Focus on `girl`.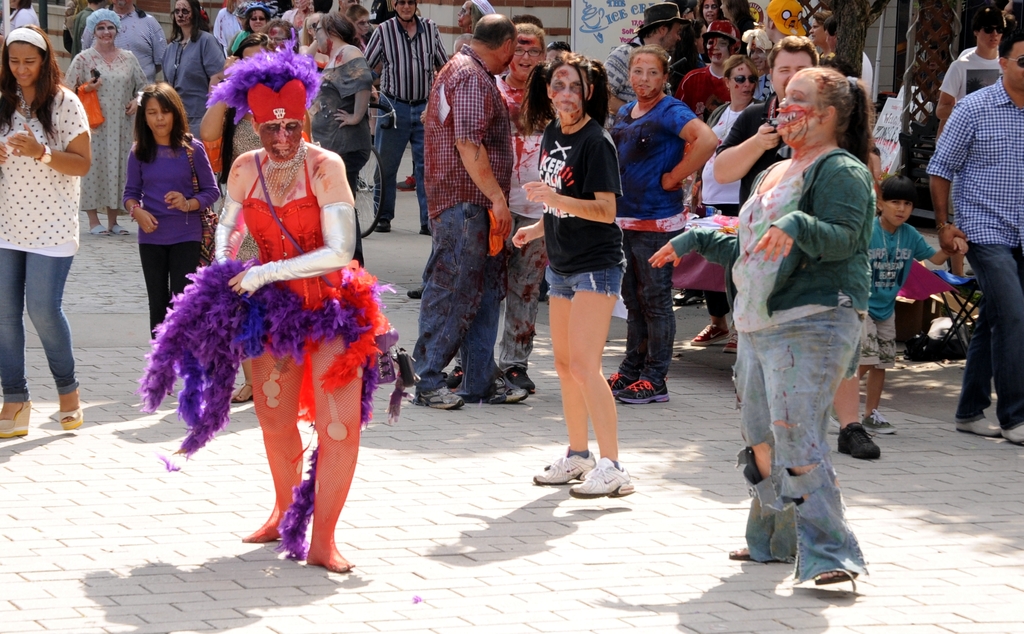
Focused at (left=124, top=81, right=218, bottom=344).
